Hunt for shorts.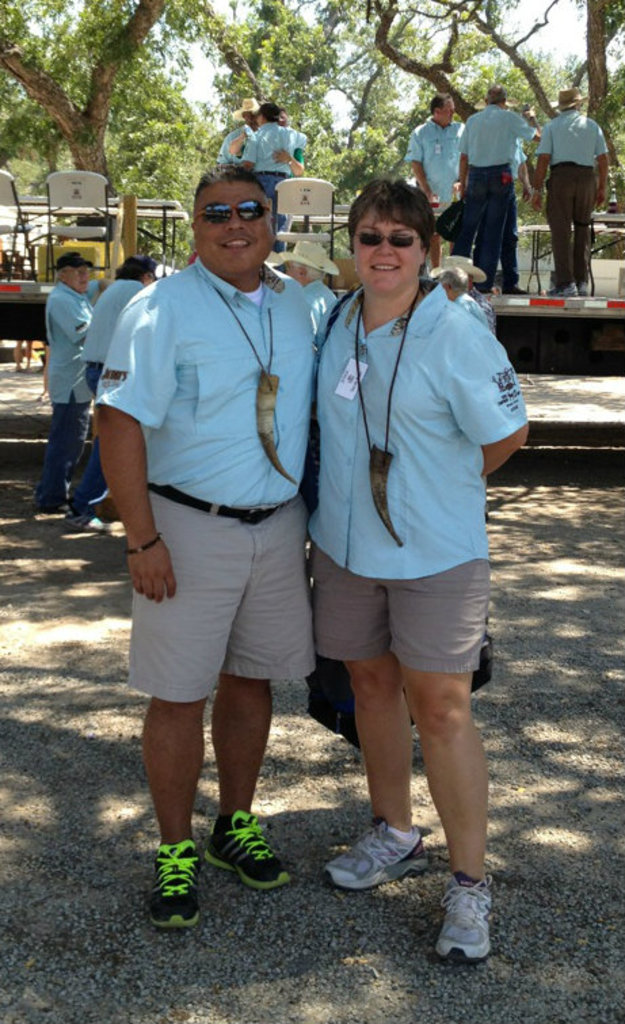
Hunted down at <box>129,477,327,704</box>.
